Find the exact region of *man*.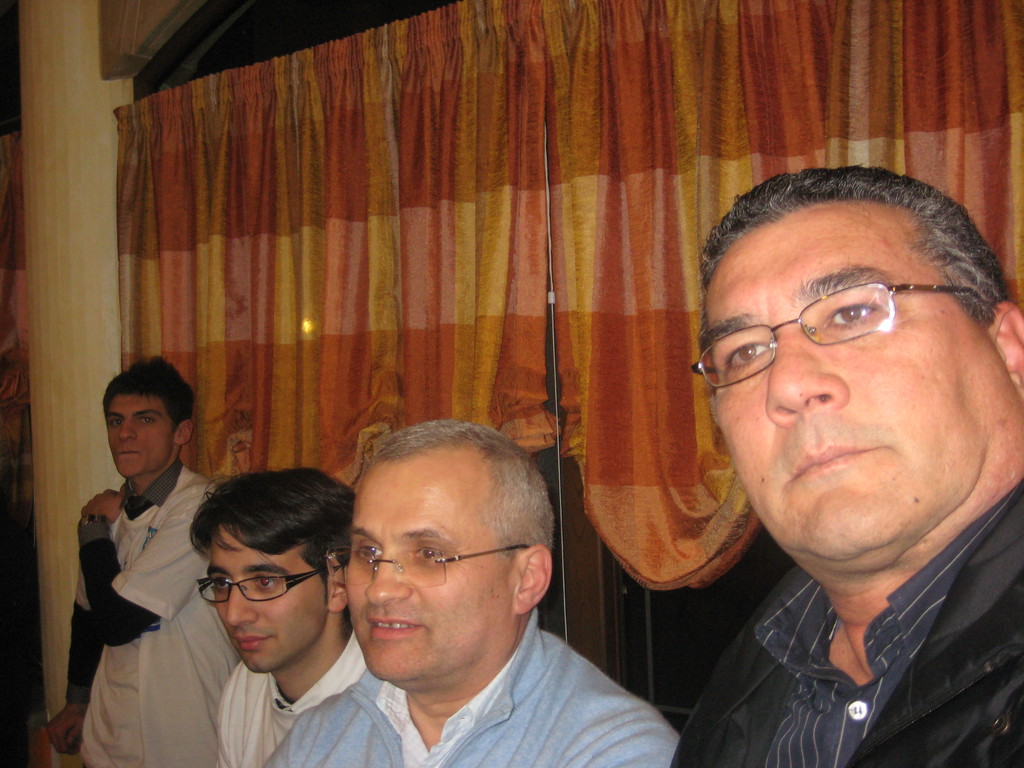
Exact region: bbox=[264, 417, 682, 767].
